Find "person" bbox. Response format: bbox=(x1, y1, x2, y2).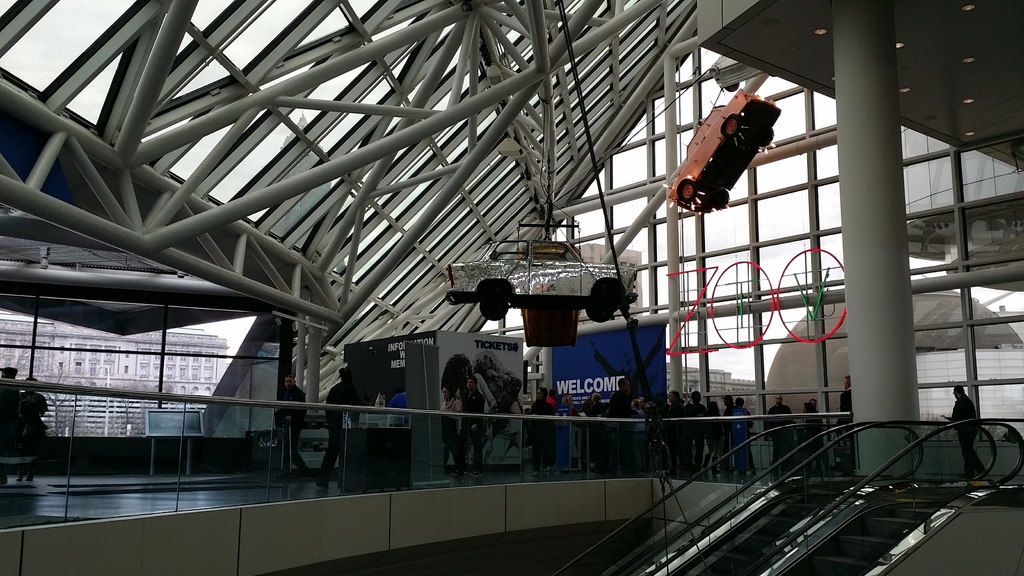
bbox=(15, 375, 51, 484).
